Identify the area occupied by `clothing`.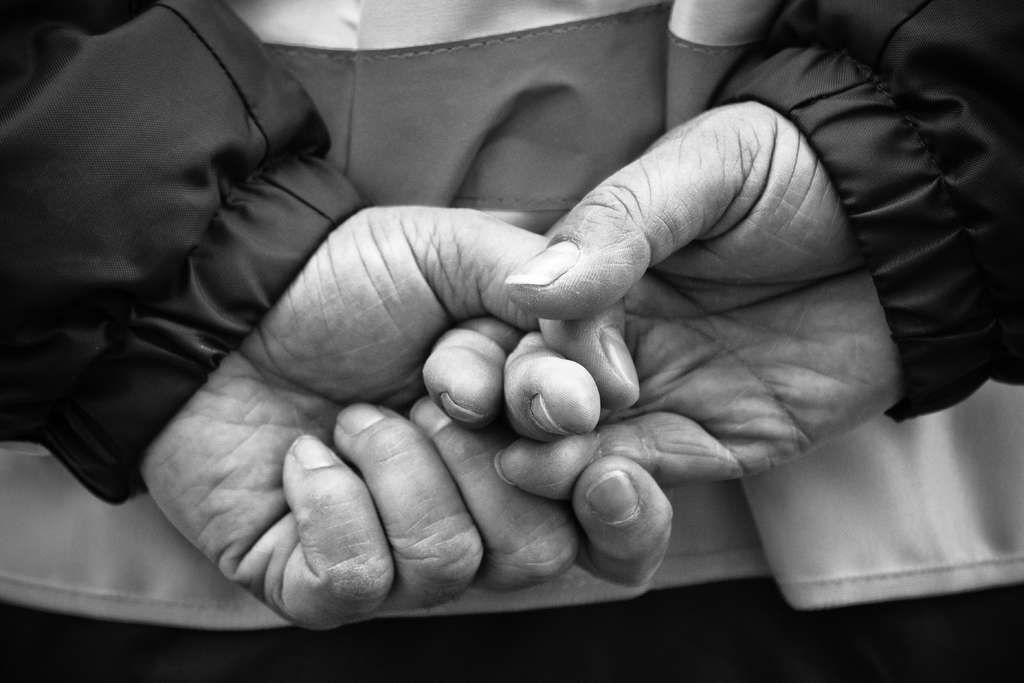
Area: l=0, t=0, r=1023, b=682.
